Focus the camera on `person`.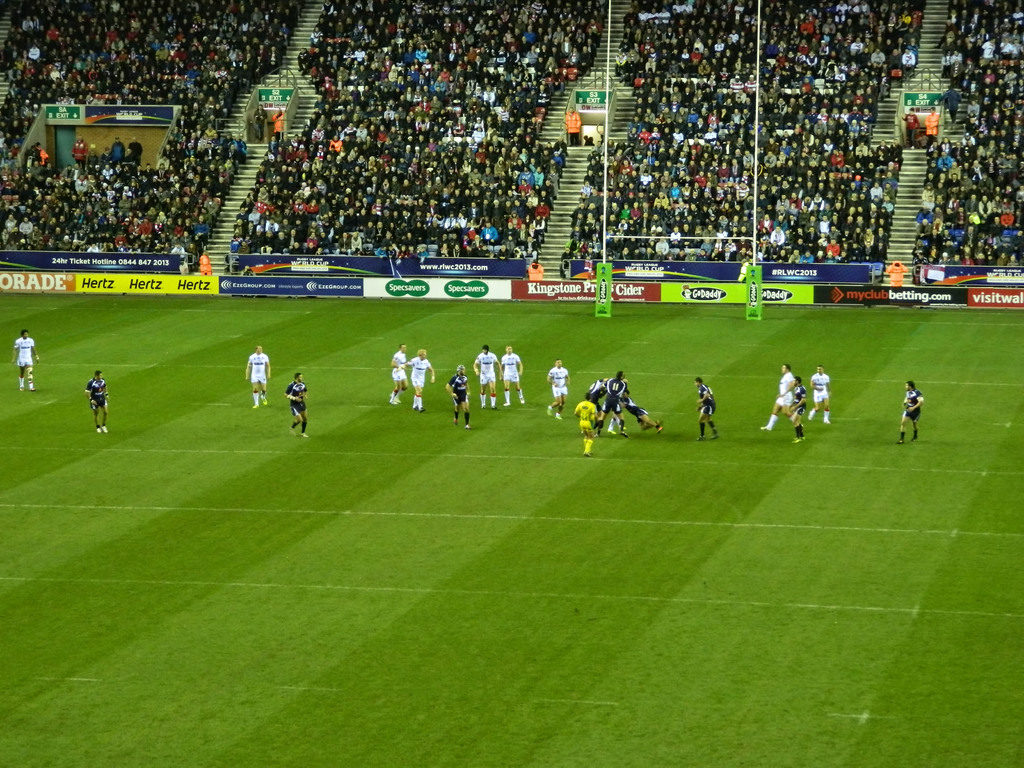
Focus region: bbox(588, 377, 611, 412).
